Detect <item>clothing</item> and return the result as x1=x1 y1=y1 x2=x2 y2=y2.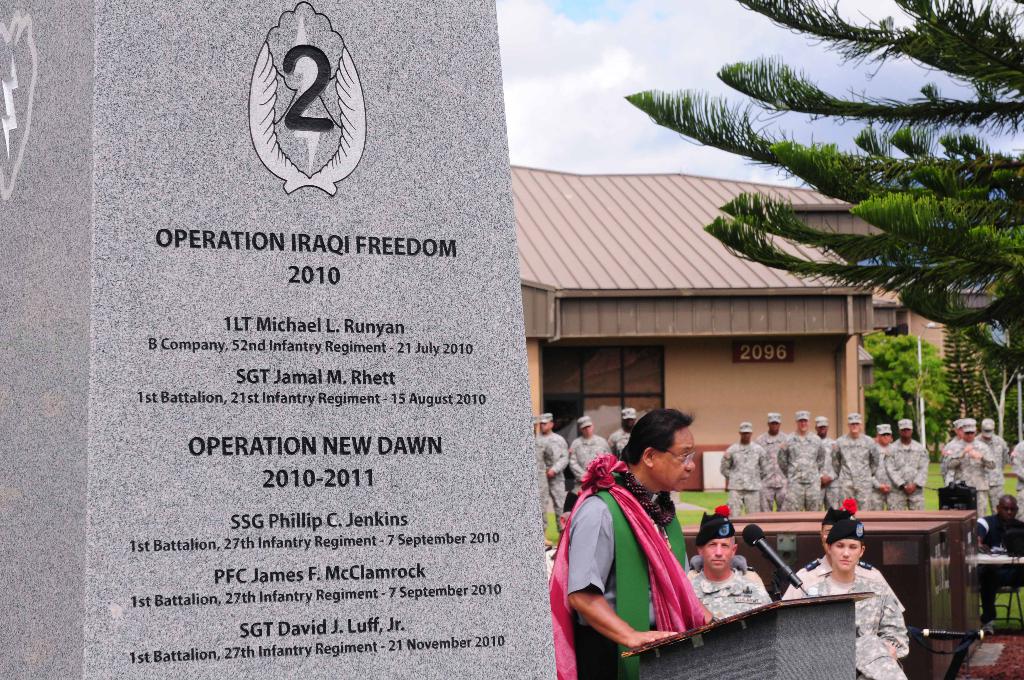
x1=564 y1=430 x2=612 y2=492.
